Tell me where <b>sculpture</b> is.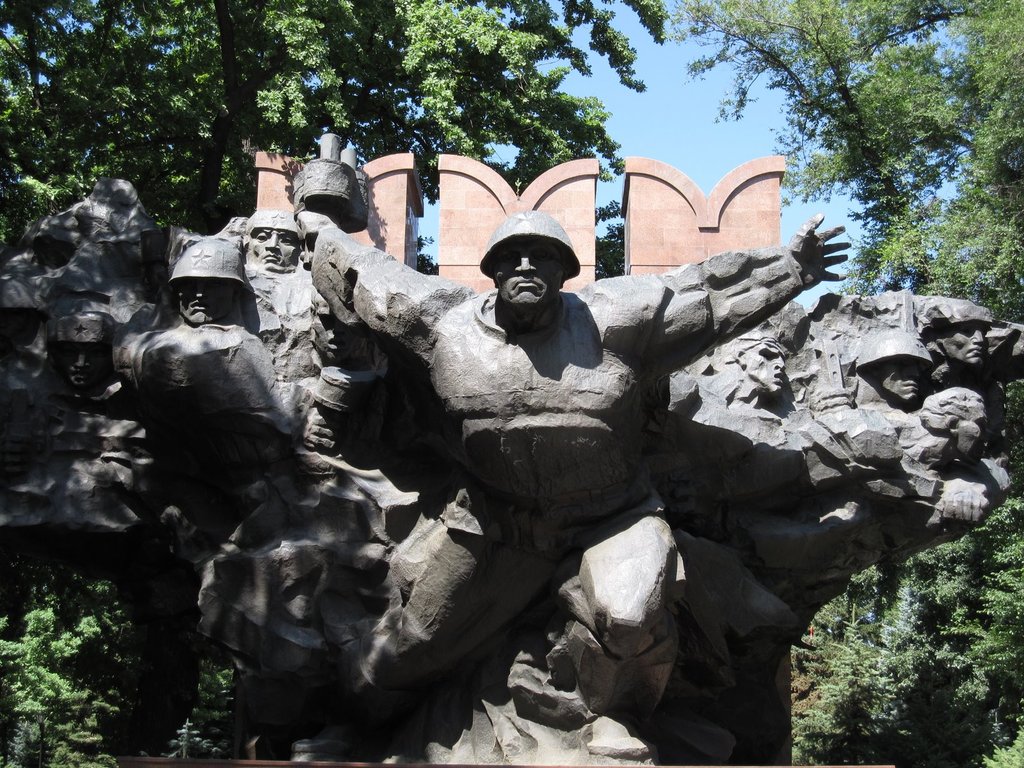
<b>sculpture</b> is at [292, 136, 849, 705].
